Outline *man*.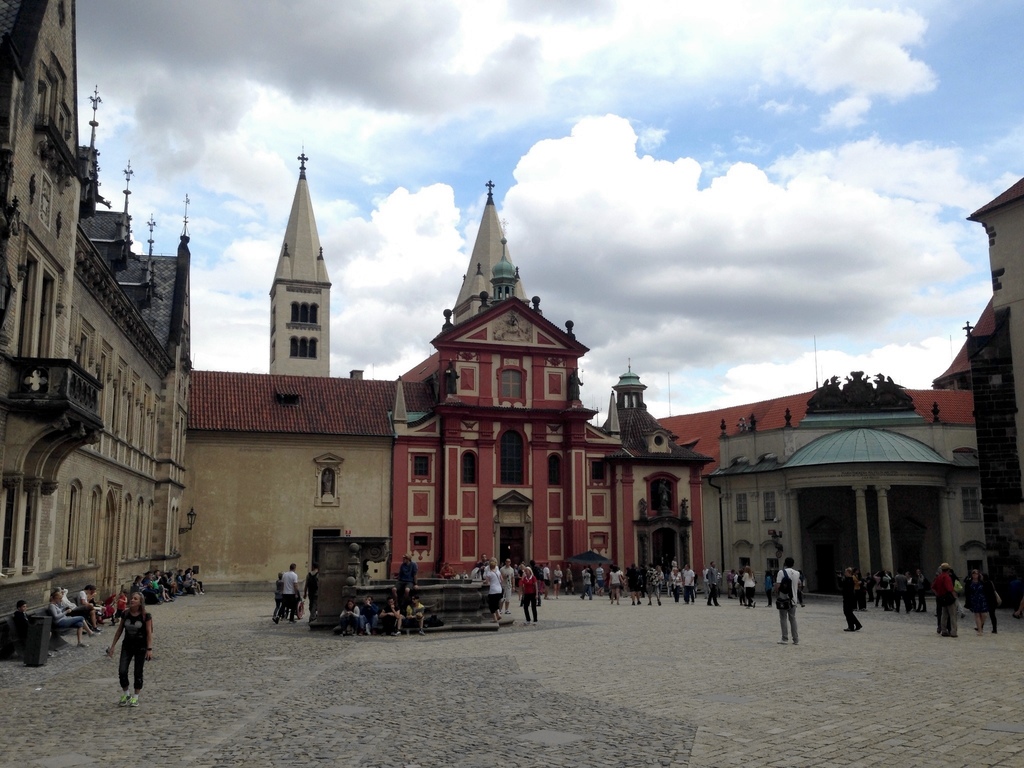
Outline: pyautogui.locateOnScreen(359, 595, 383, 637).
